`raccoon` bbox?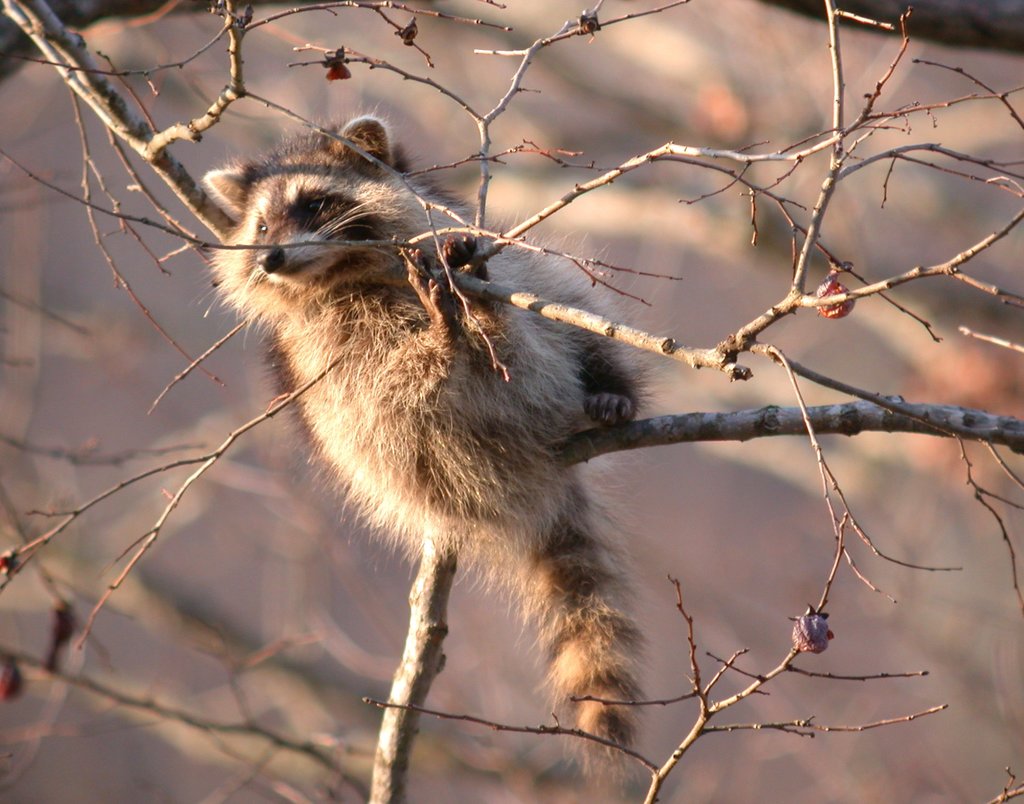
bbox=(187, 103, 668, 792)
